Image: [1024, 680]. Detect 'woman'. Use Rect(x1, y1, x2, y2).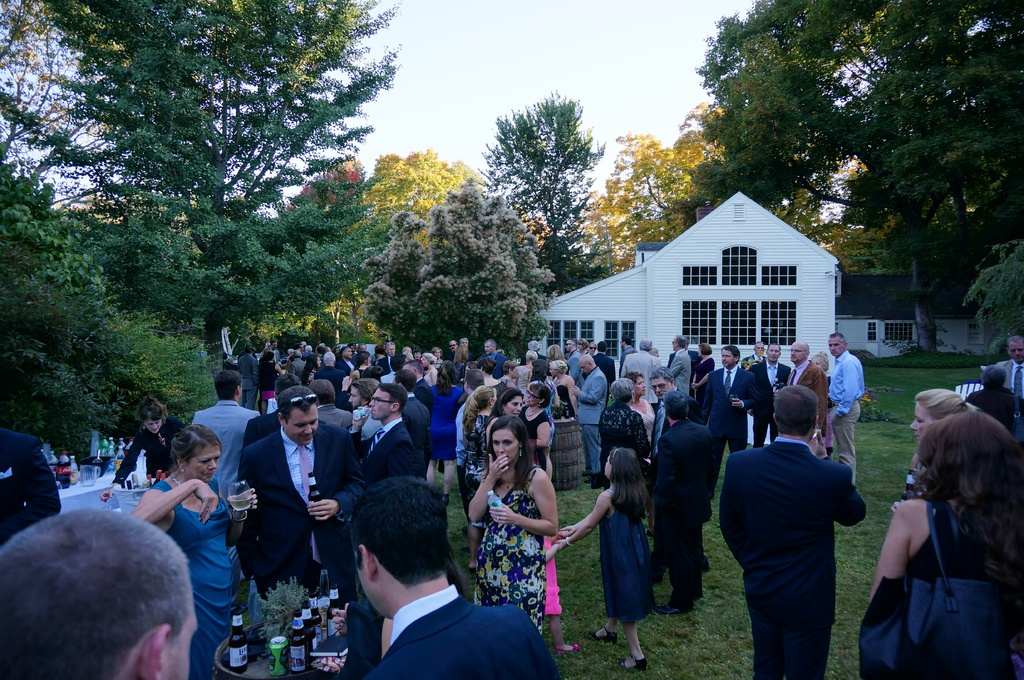
Rect(808, 350, 838, 464).
